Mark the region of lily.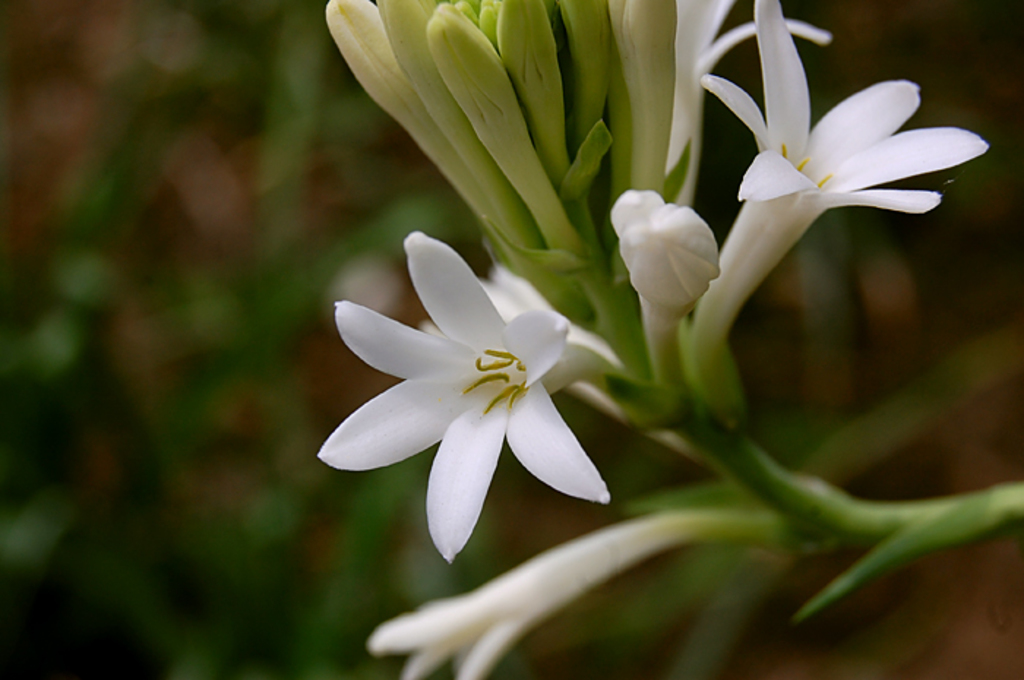
Region: <box>369,521,704,679</box>.
